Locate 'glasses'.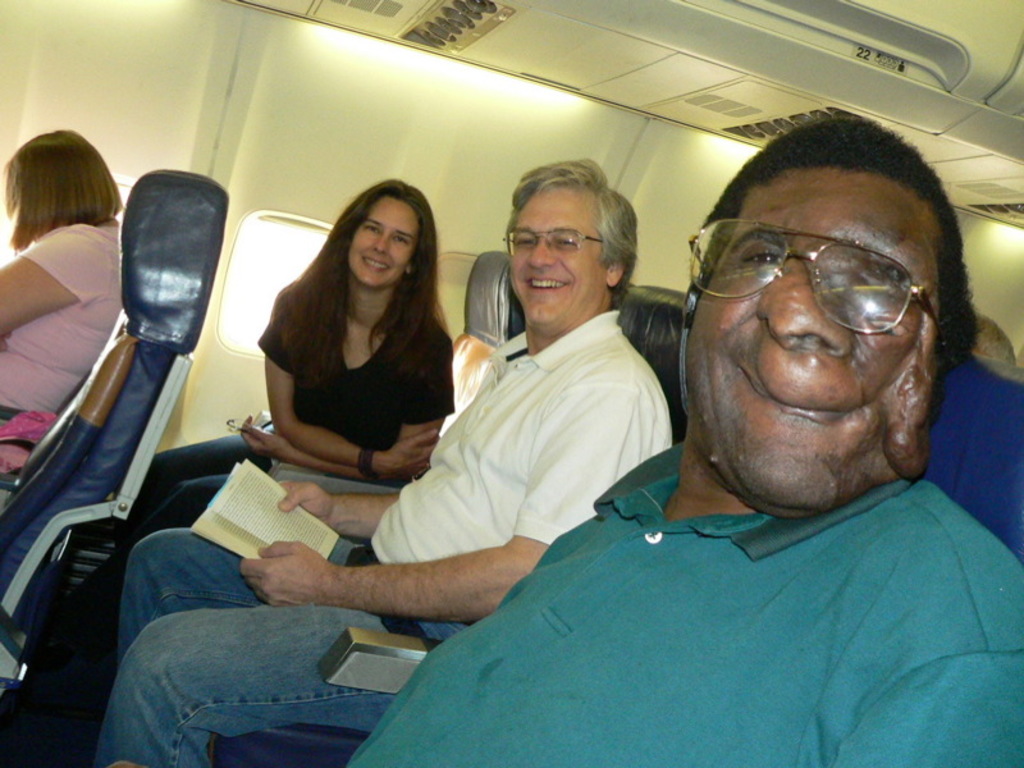
Bounding box: 502 230 604 253.
